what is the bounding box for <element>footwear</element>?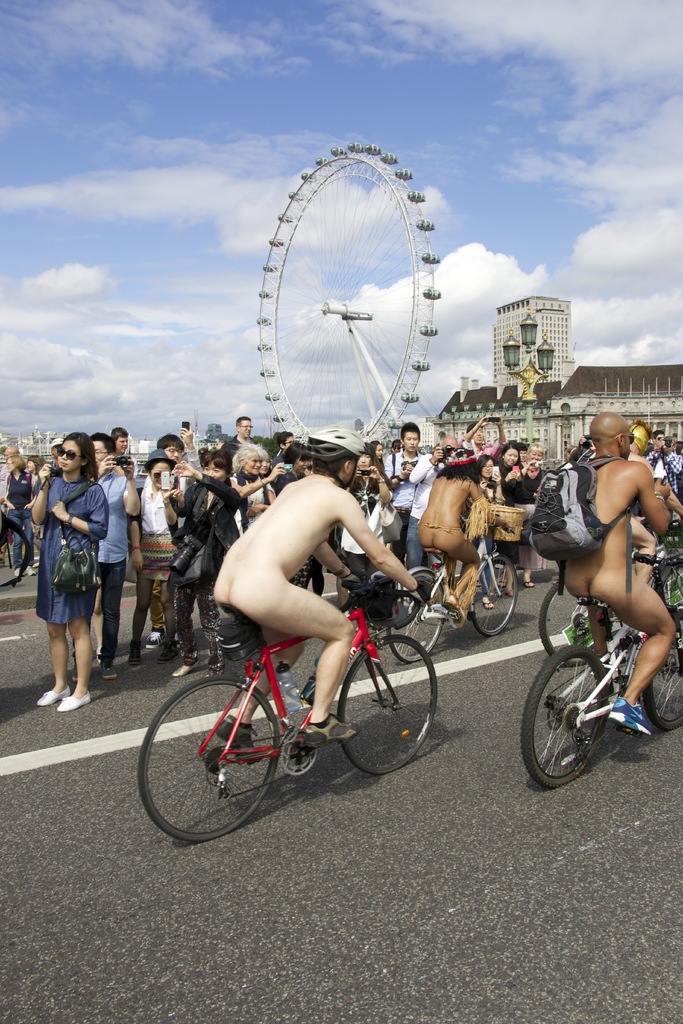
<region>172, 664, 194, 682</region>.
